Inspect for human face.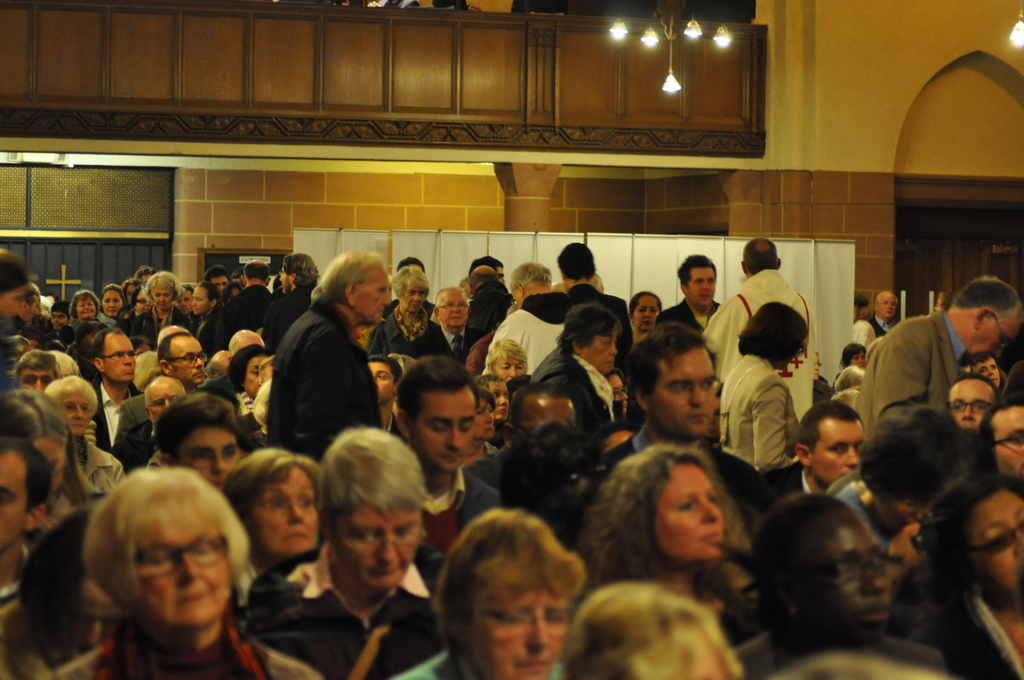
Inspection: box(636, 295, 662, 329).
